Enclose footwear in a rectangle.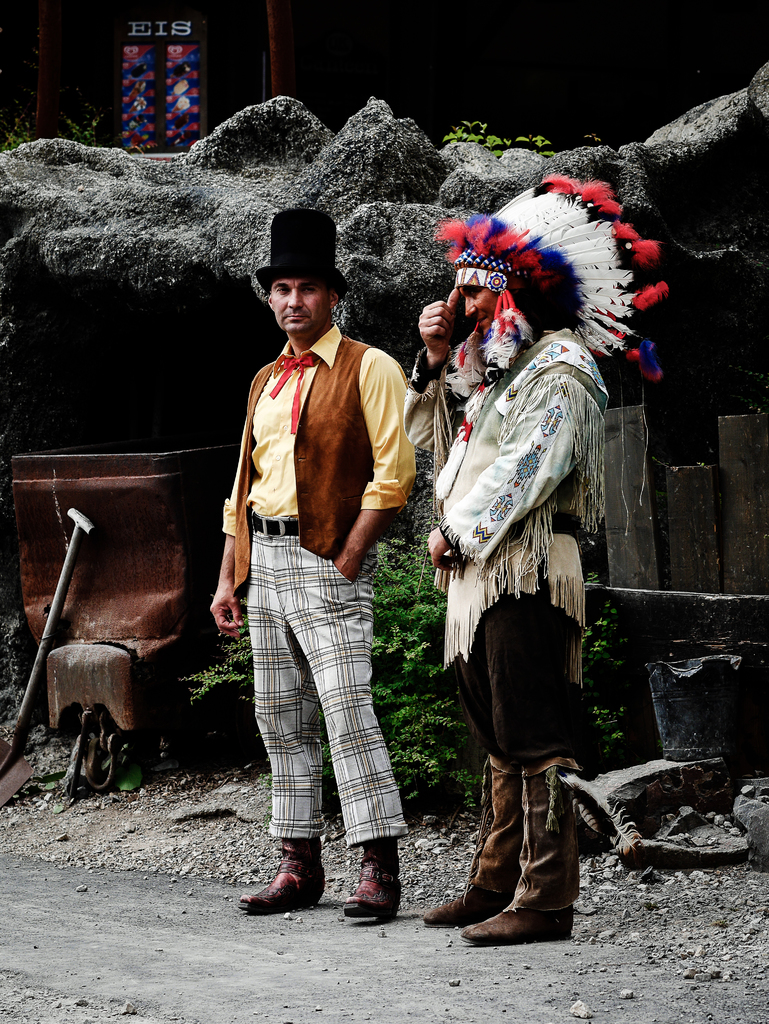
locate(341, 861, 404, 921).
